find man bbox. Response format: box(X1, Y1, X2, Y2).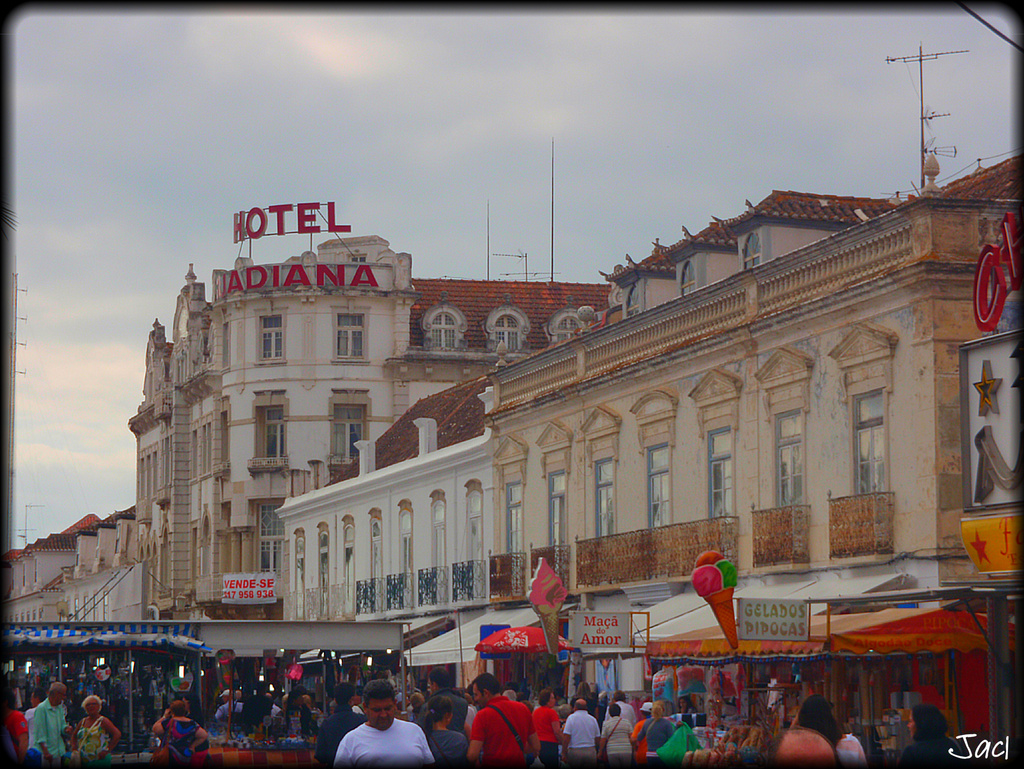
box(349, 679, 421, 765).
